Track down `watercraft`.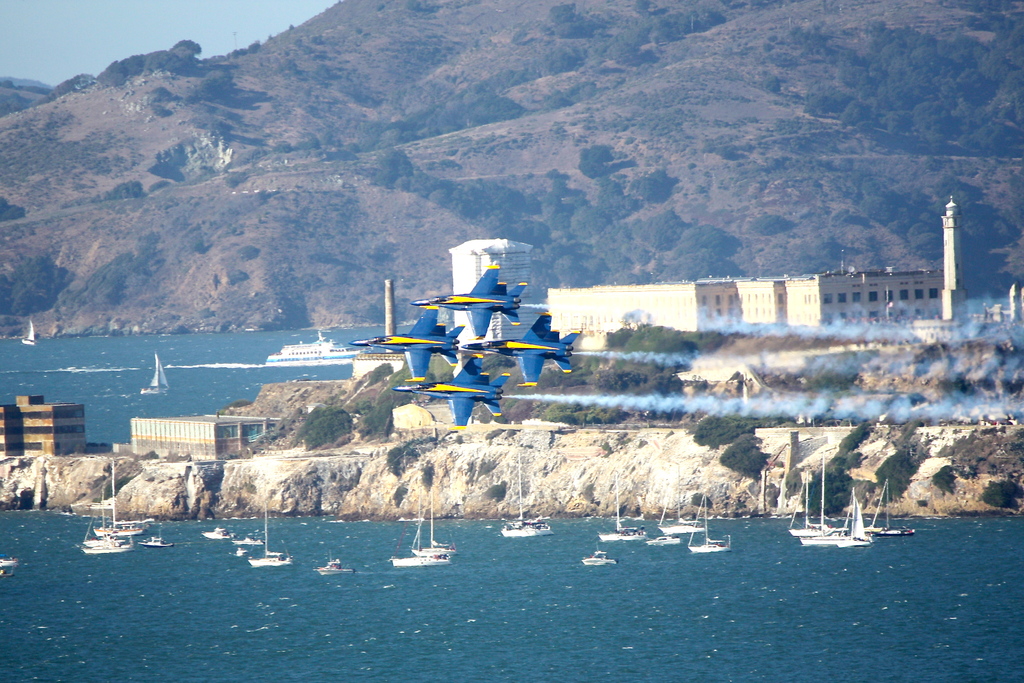
Tracked to [left=250, top=500, right=292, bottom=565].
